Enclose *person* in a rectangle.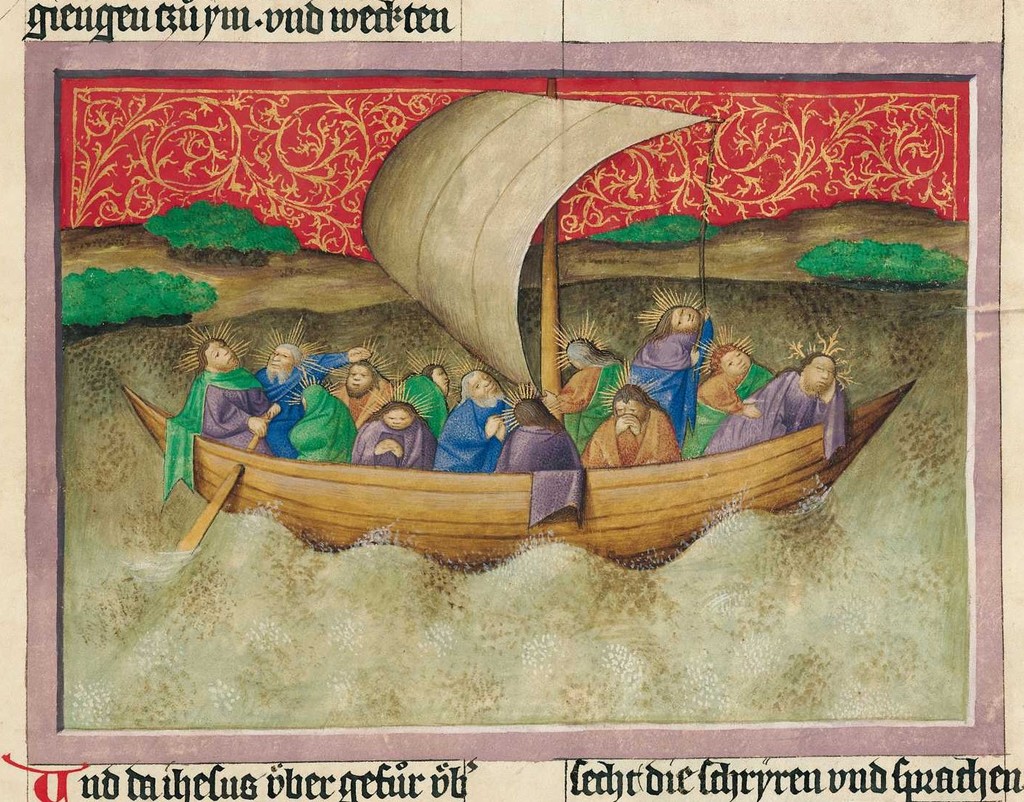
(left=576, top=384, right=677, bottom=469).
